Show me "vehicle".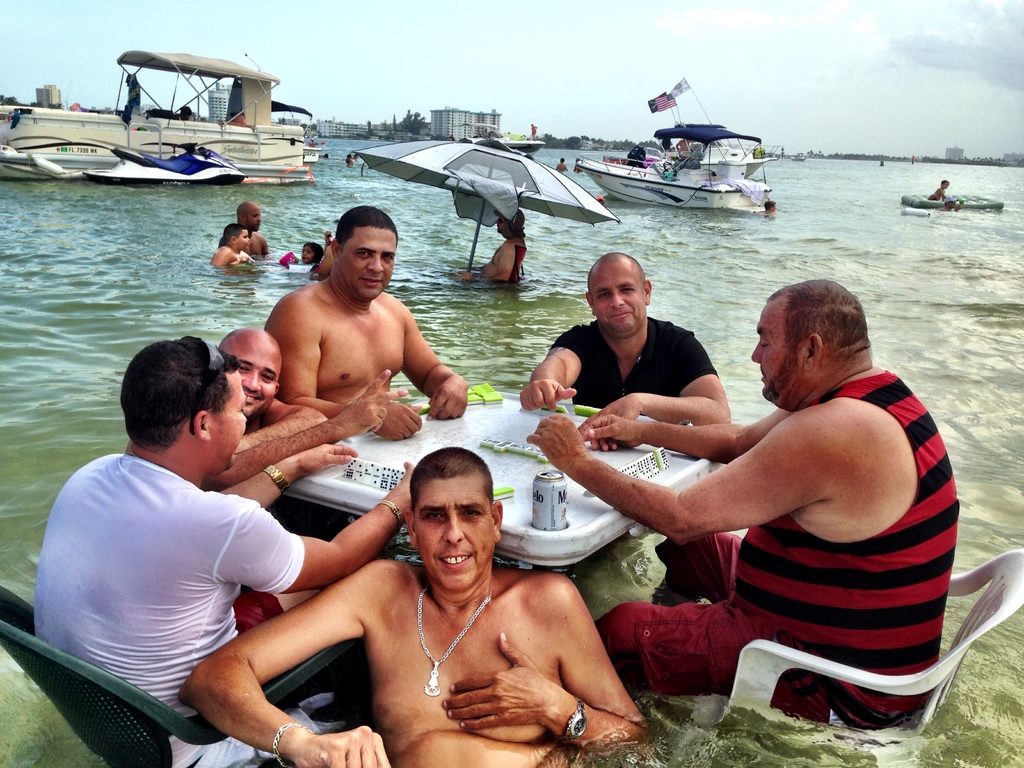
"vehicle" is here: 454 135 545 159.
